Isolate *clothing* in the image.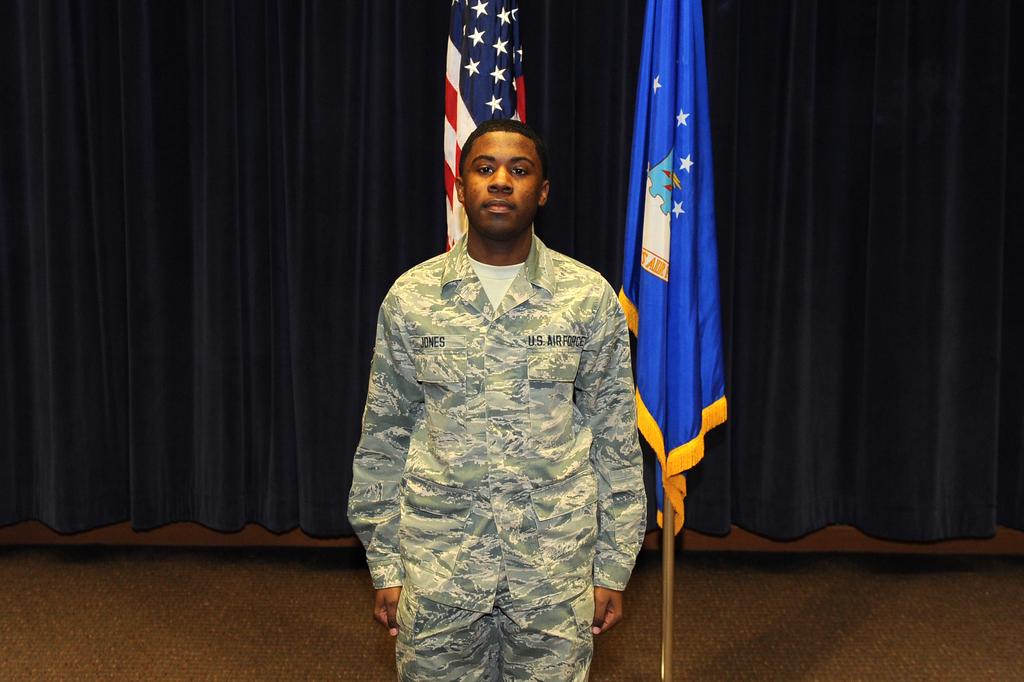
Isolated region: 342,186,659,658.
